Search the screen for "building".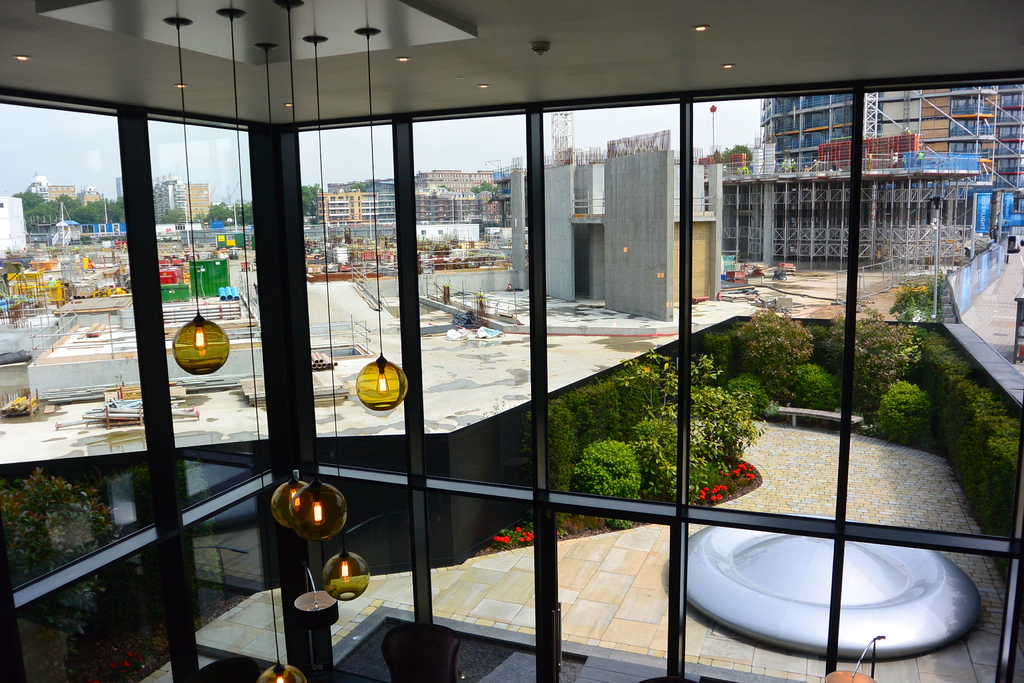
Found at left=154, top=171, right=216, bottom=224.
